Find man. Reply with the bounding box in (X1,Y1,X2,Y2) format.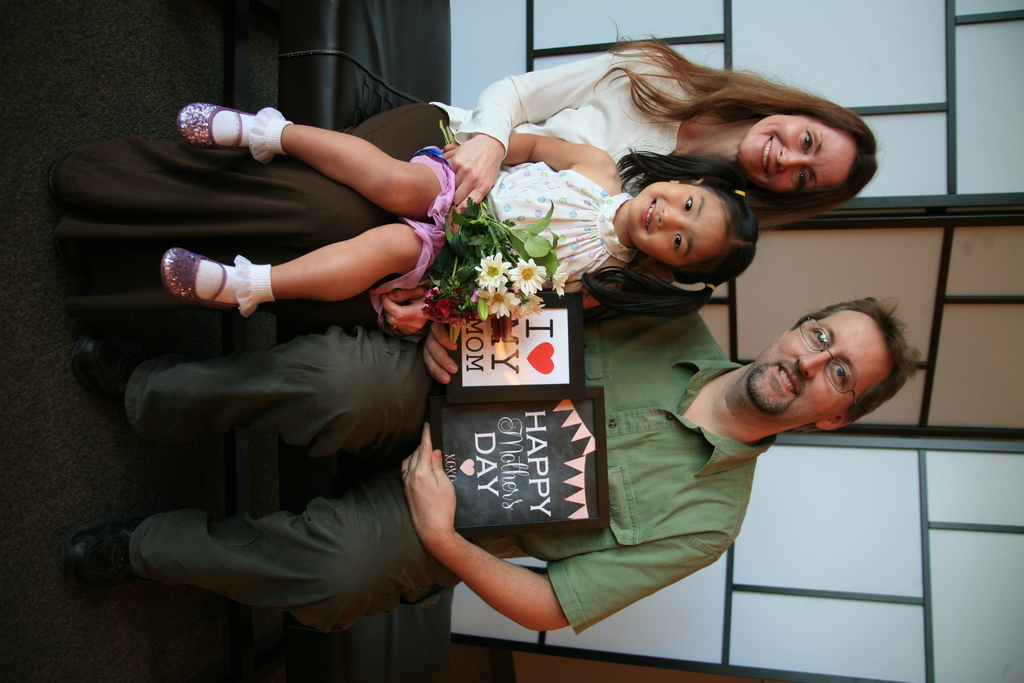
(60,288,922,639).
